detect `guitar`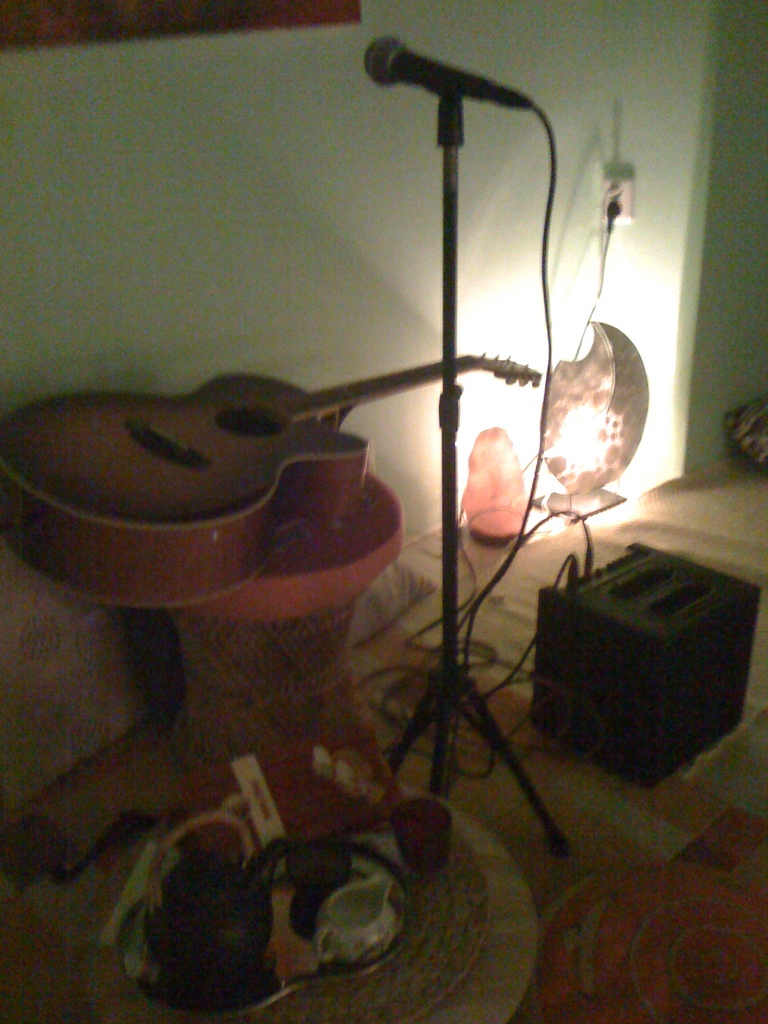
(0, 308, 468, 640)
